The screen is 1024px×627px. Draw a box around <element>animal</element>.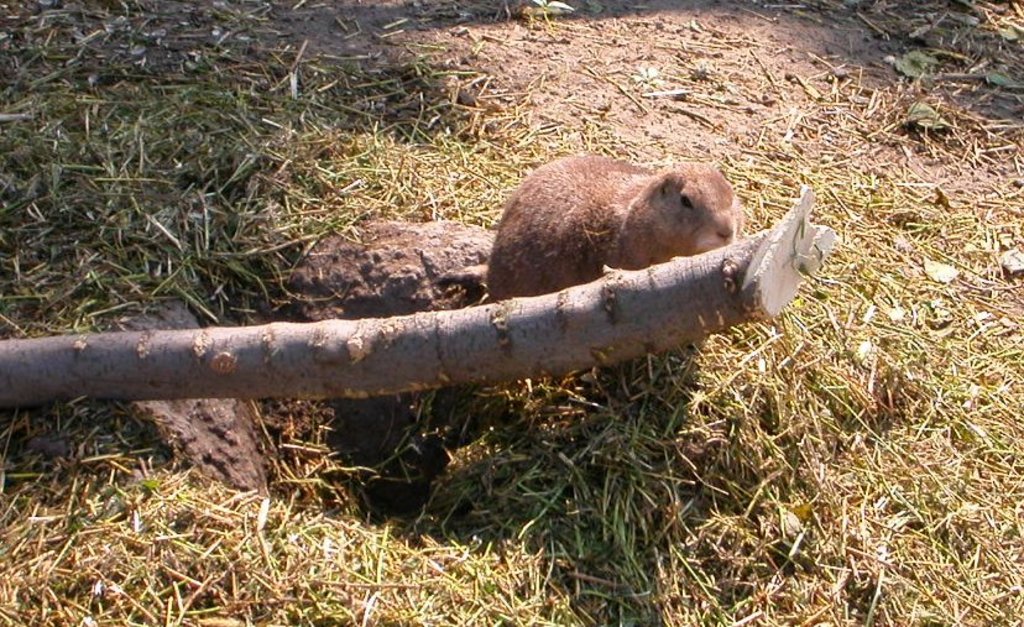
x1=480, y1=148, x2=747, y2=298.
